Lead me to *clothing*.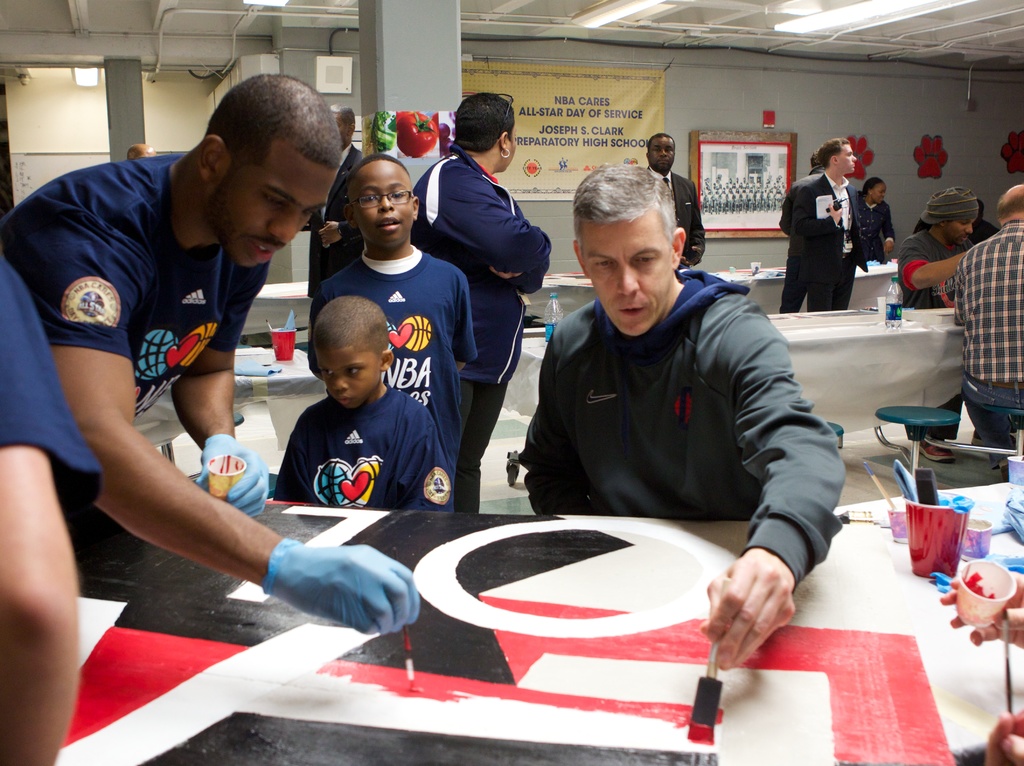
Lead to Rect(971, 219, 998, 244).
